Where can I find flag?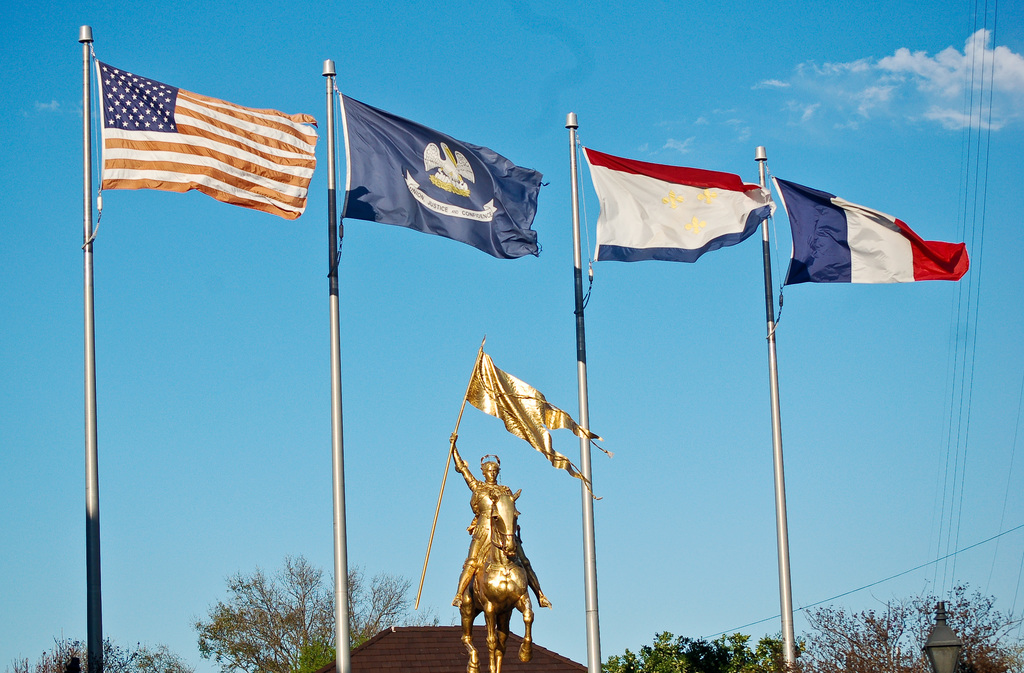
You can find it at box(96, 55, 321, 220).
